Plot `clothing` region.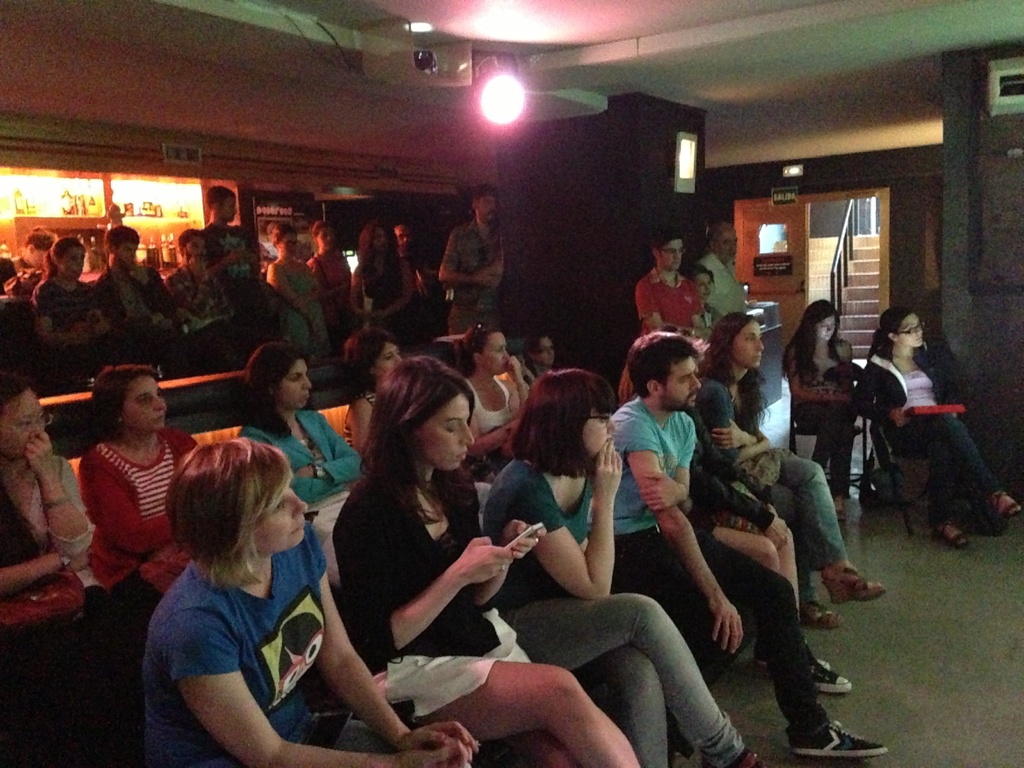
Plotted at (left=205, top=225, right=273, bottom=355).
